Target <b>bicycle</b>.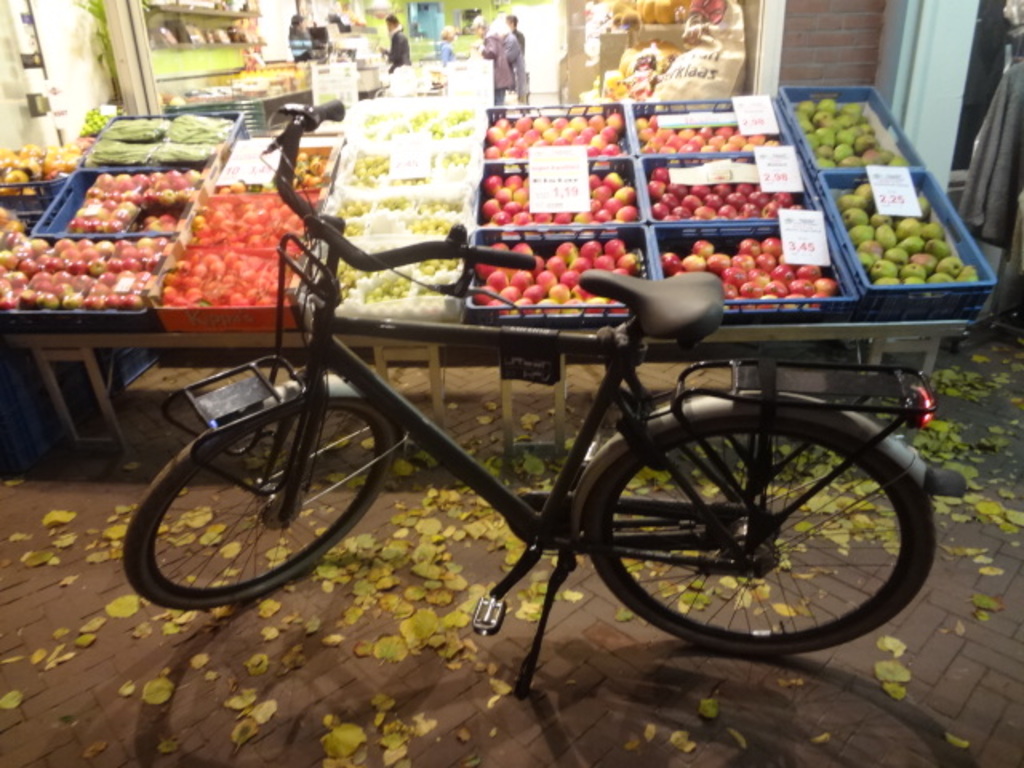
Target region: Rect(102, 134, 960, 669).
